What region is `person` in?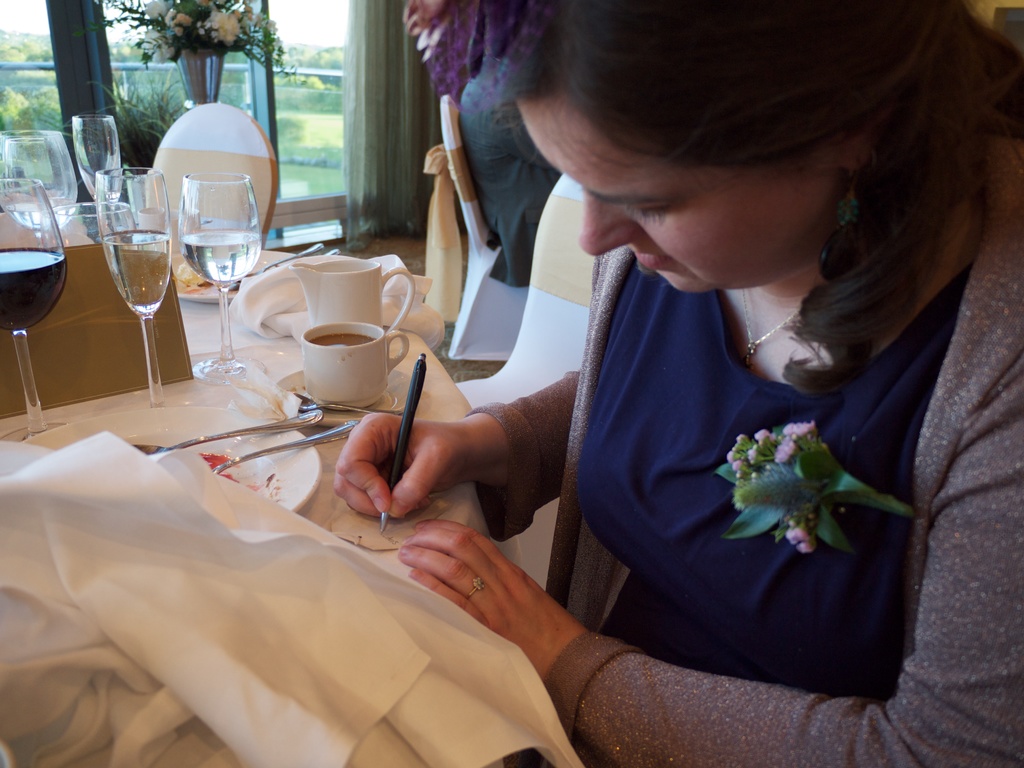
[x1=426, y1=8, x2=1009, y2=742].
